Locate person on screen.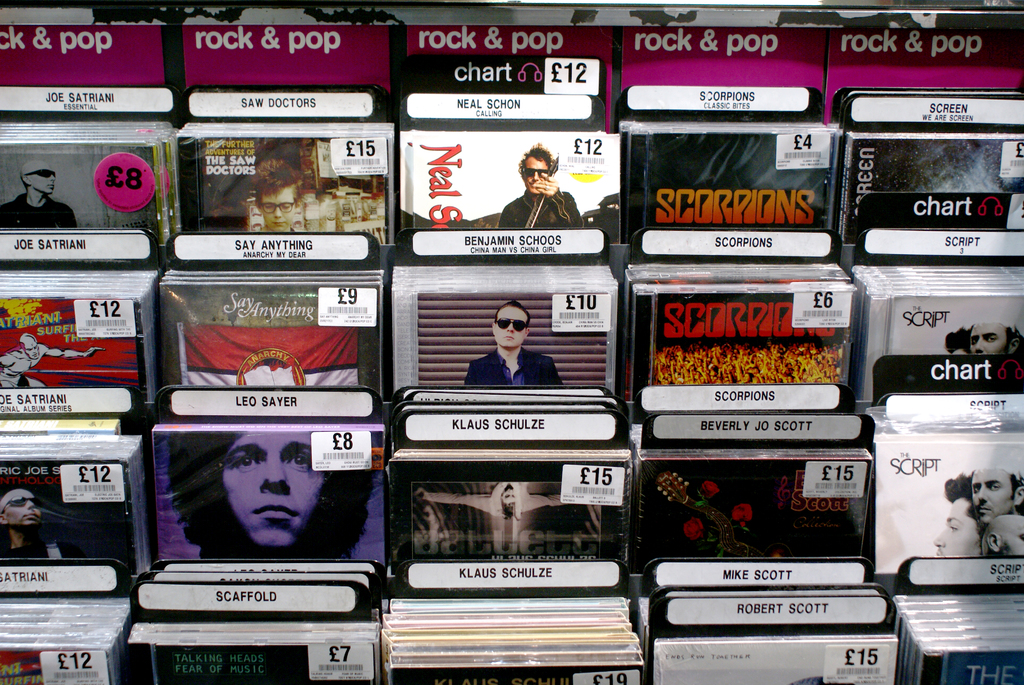
On screen at box=[494, 148, 583, 230].
